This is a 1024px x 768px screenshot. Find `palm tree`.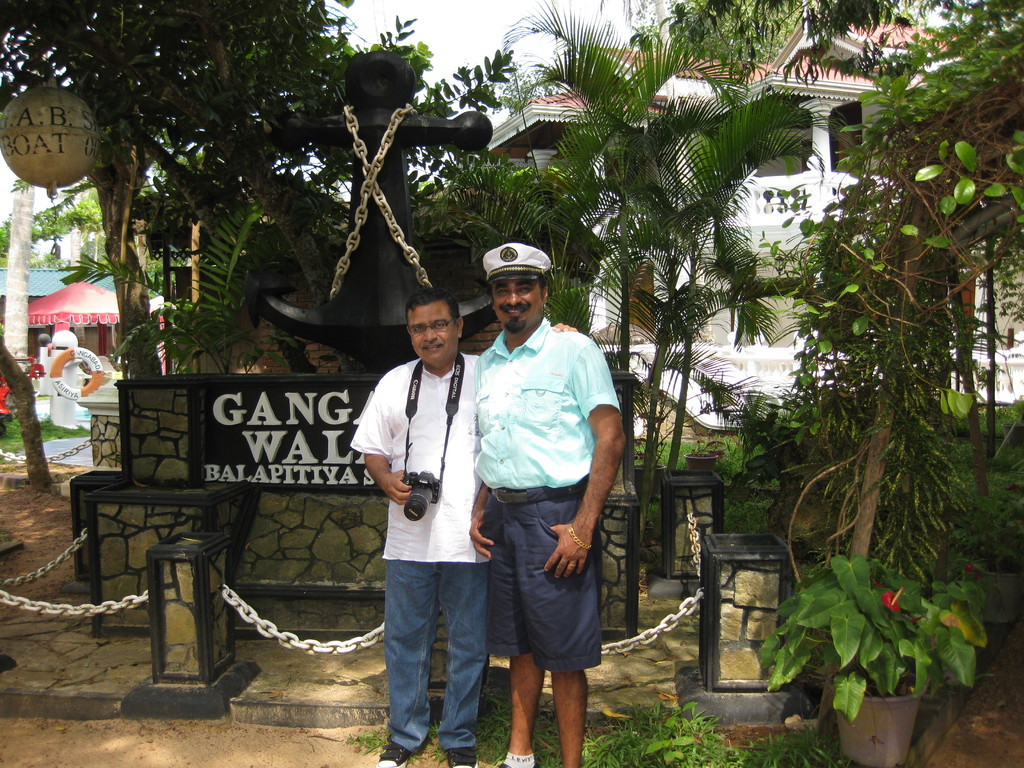
Bounding box: (445, 0, 841, 479).
